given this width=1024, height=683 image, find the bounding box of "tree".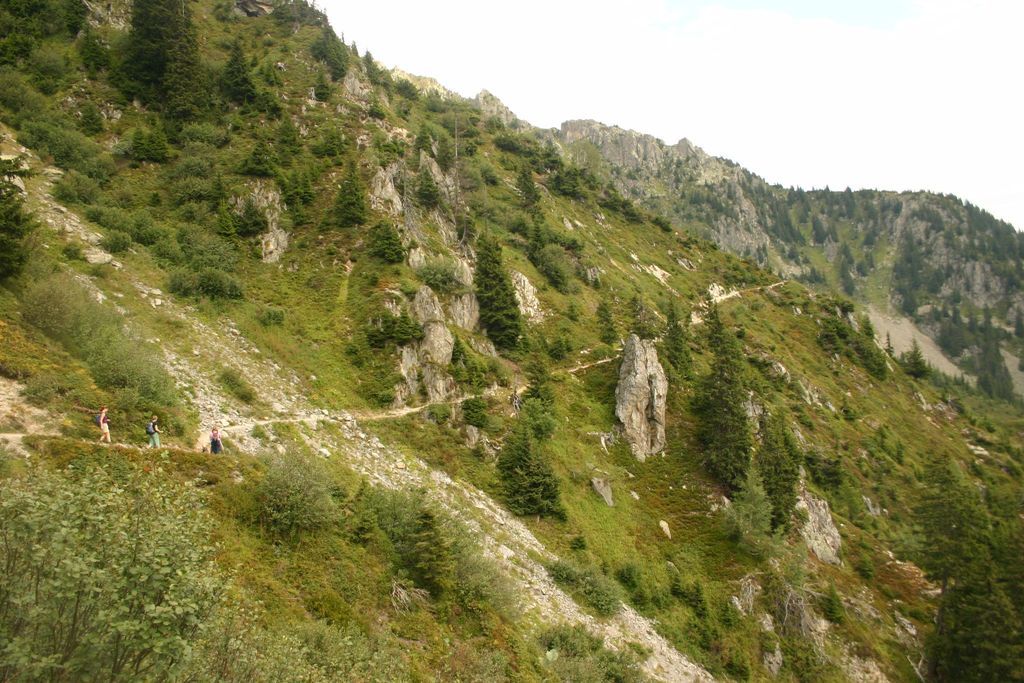
select_region(885, 330, 896, 356).
